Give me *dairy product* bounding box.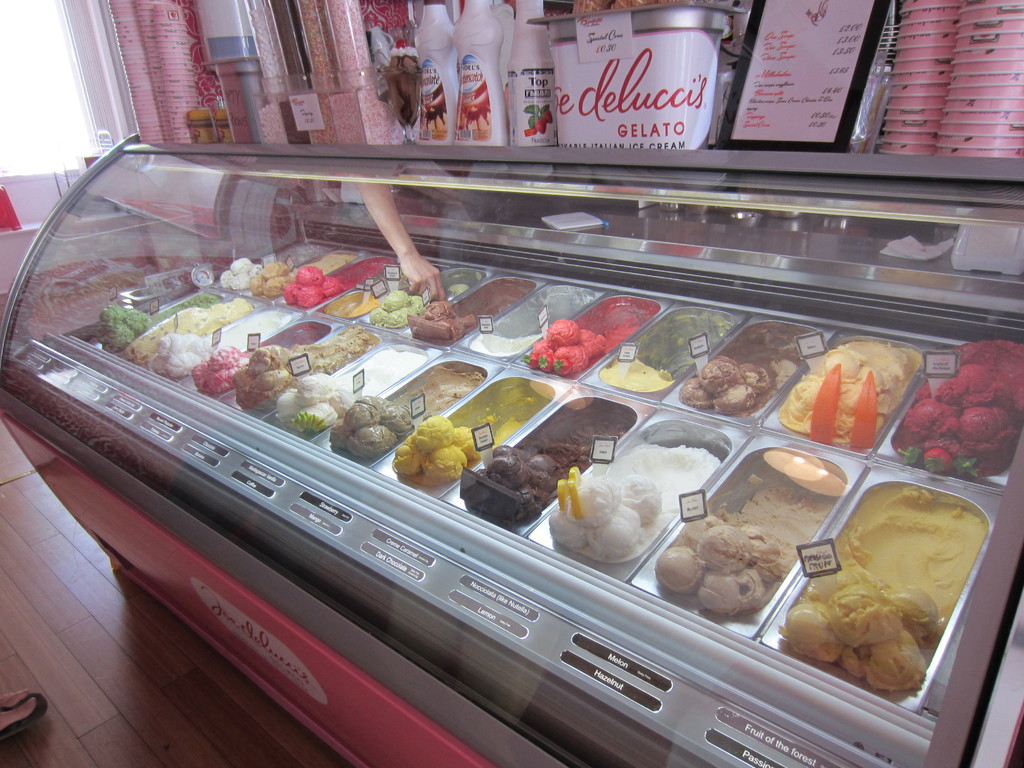
{"left": 281, "top": 354, "right": 407, "bottom": 438}.
